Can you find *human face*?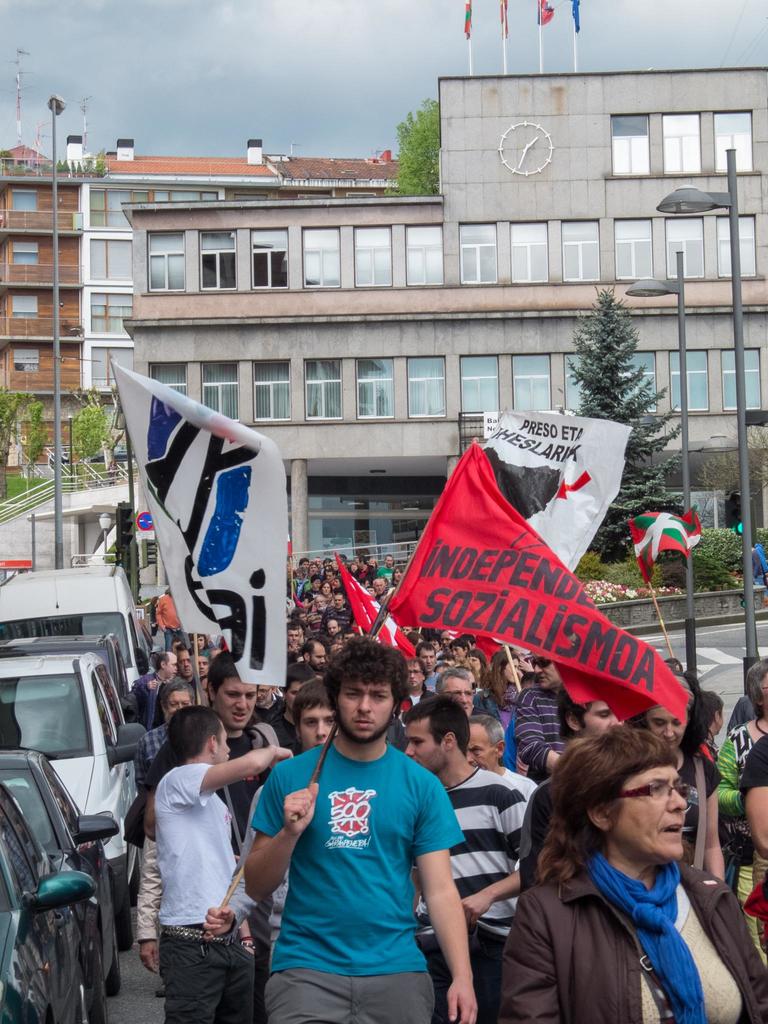
Yes, bounding box: {"left": 394, "top": 568, "right": 403, "bottom": 579}.
